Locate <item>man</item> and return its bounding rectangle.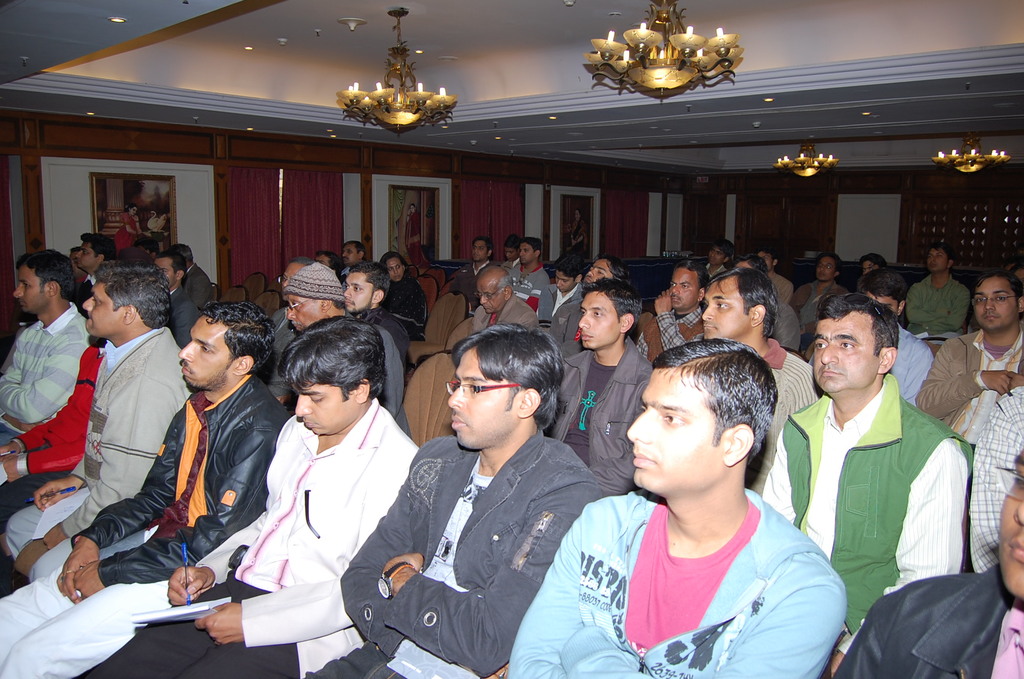
select_region(547, 284, 657, 495).
